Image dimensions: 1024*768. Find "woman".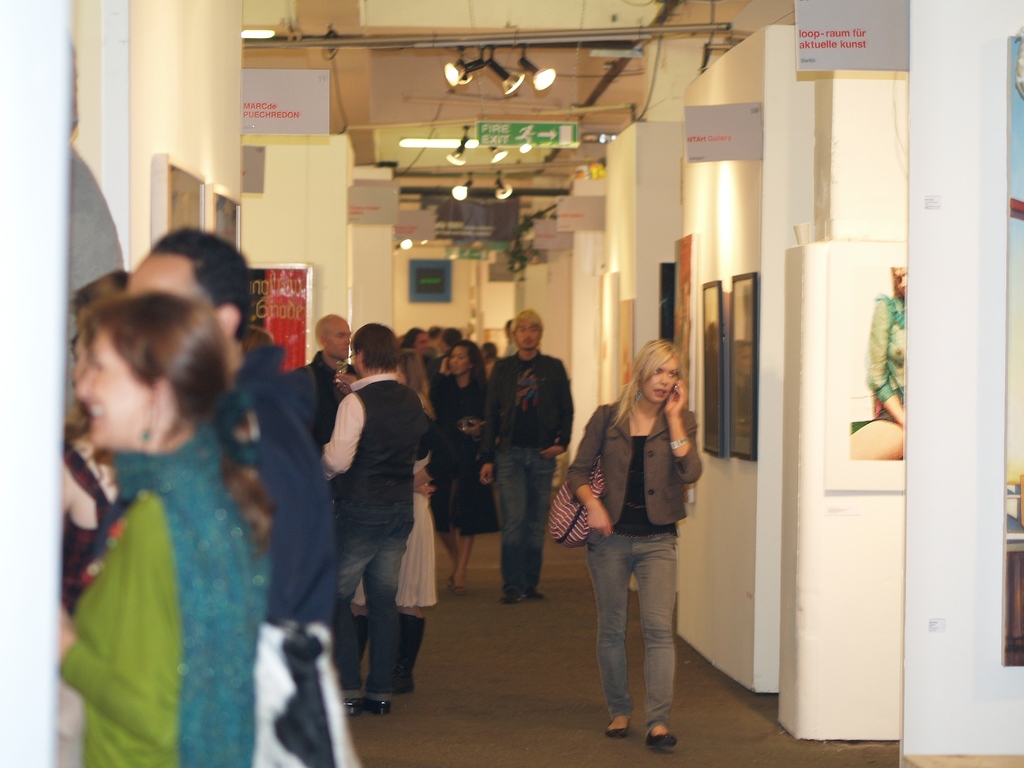
{"x1": 394, "y1": 329, "x2": 437, "y2": 362}.
